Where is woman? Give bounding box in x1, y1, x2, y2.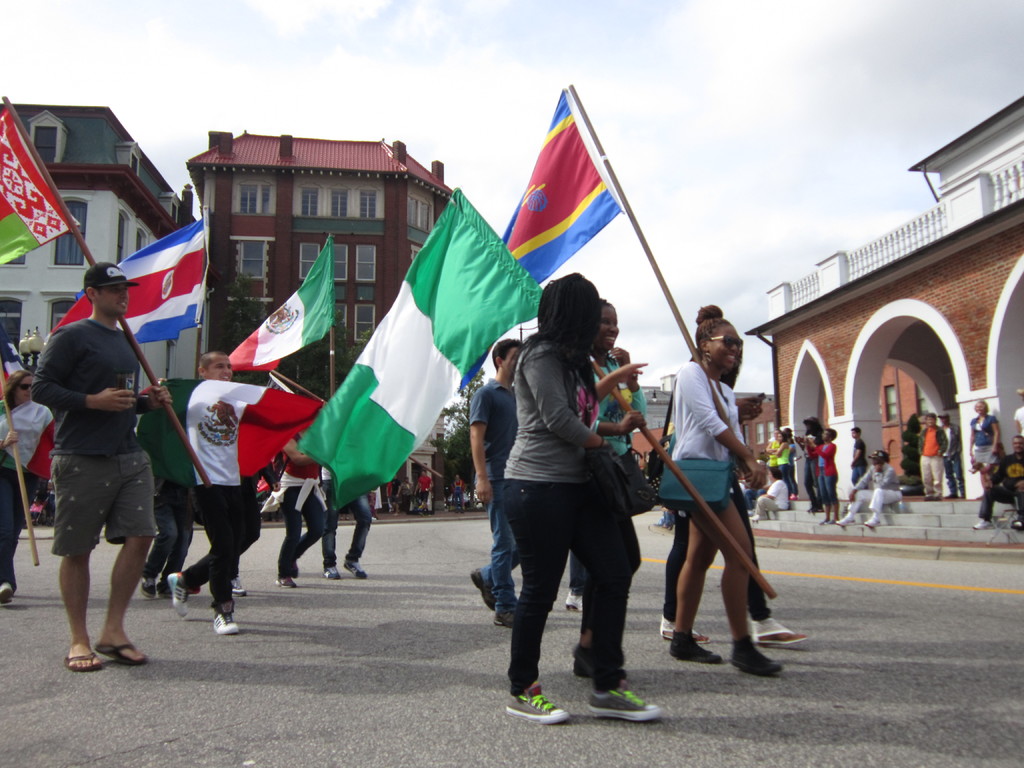
579, 295, 652, 677.
